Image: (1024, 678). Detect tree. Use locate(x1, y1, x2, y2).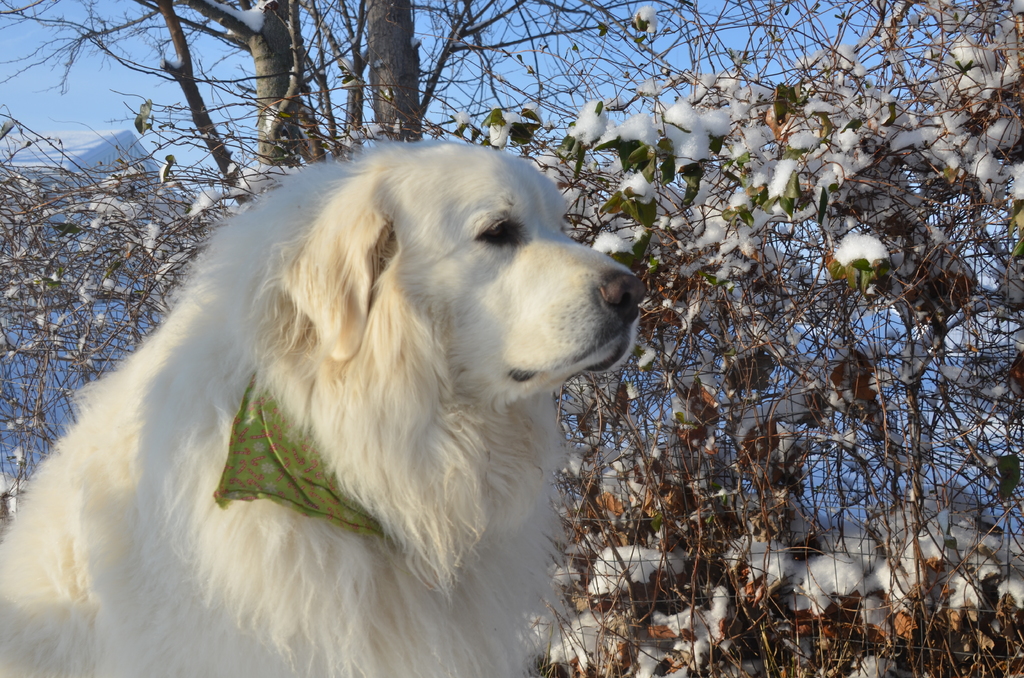
locate(0, 0, 929, 245).
